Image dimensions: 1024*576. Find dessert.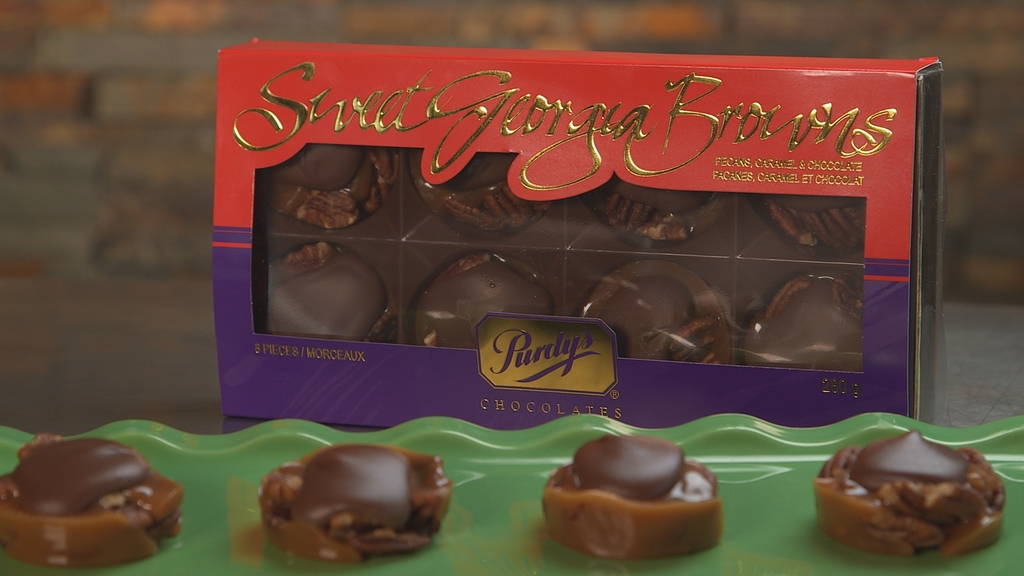
540, 431, 723, 553.
